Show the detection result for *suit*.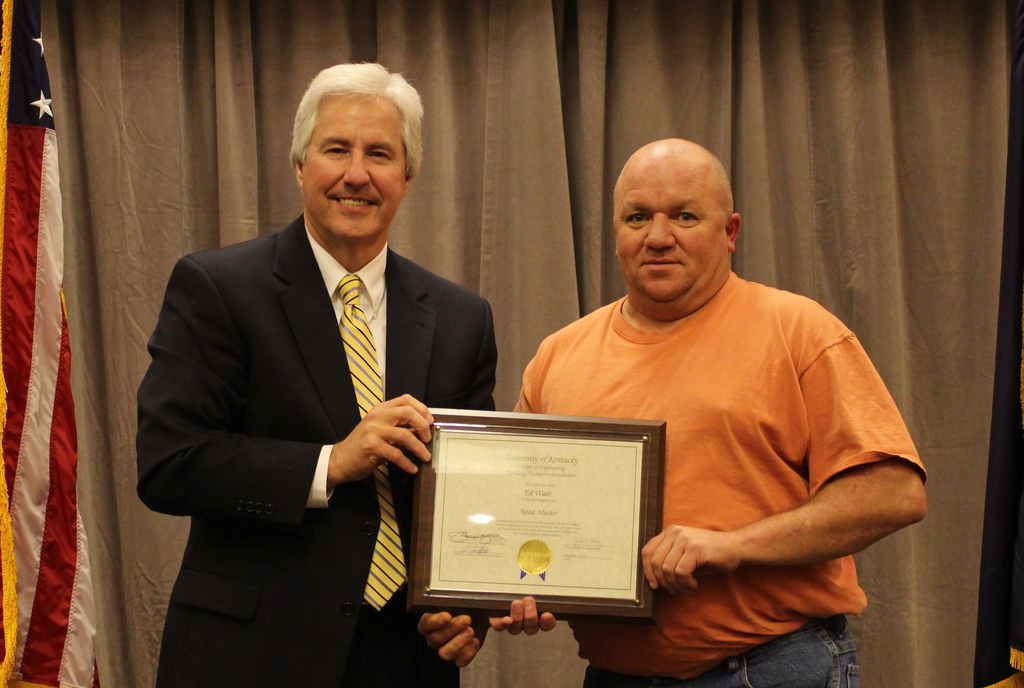
[x1=145, y1=124, x2=486, y2=654].
